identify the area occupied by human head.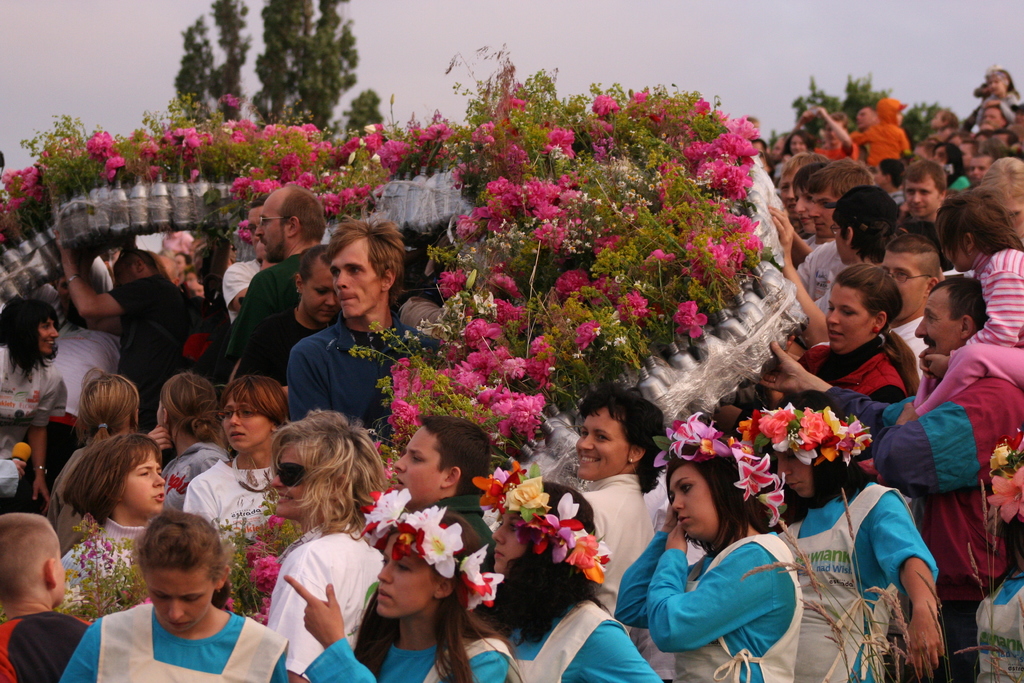
Area: <box>159,372,220,438</box>.
